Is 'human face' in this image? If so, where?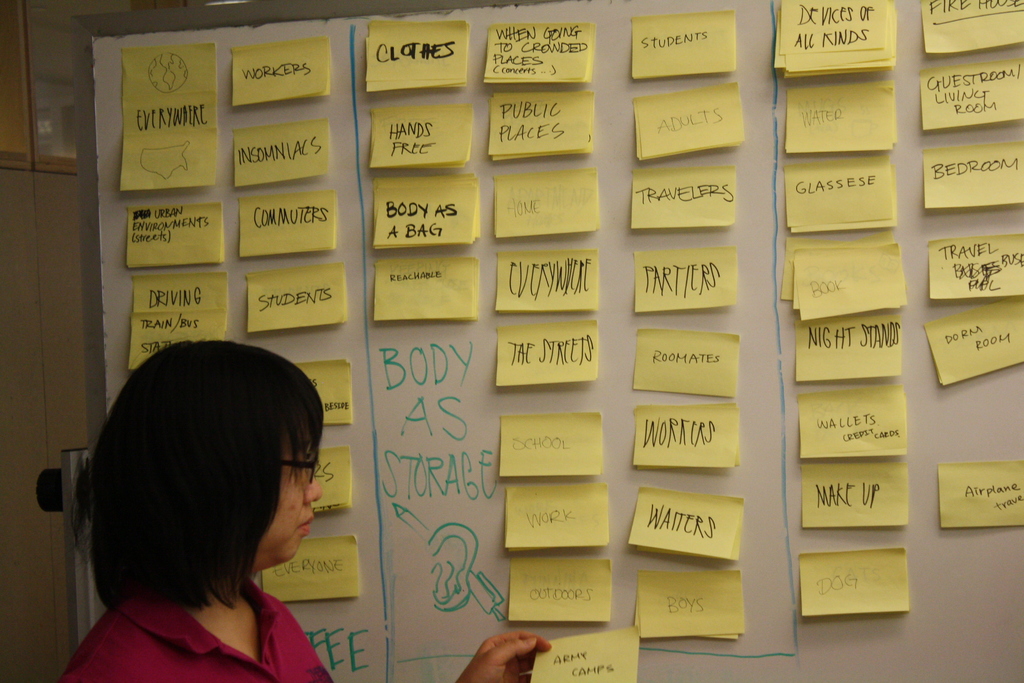
Yes, at Rect(264, 423, 319, 563).
